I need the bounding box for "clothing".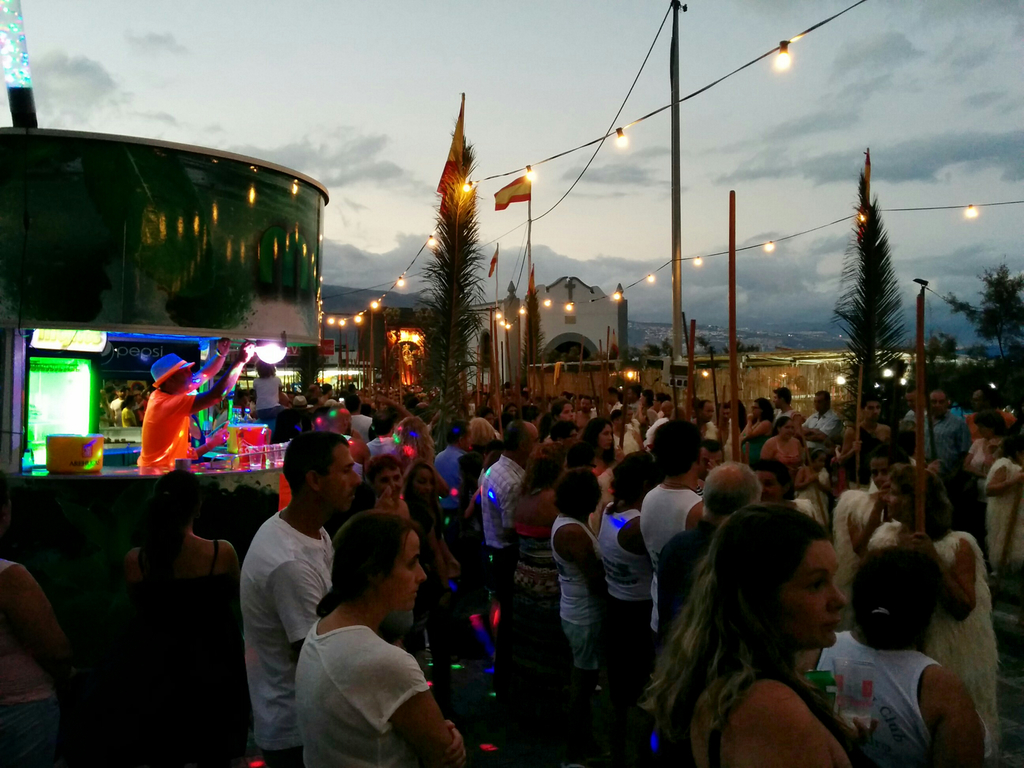
Here it is: locate(511, 548, 557, 670).
